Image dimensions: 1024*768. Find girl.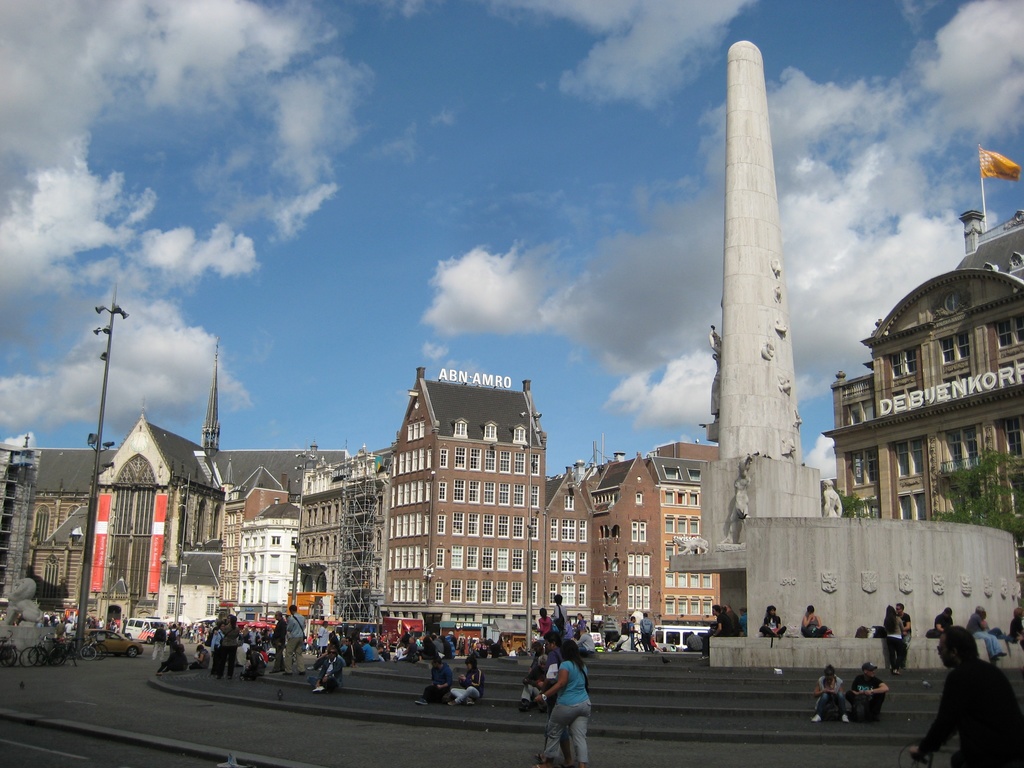
(left=808, top=664, right=845, bottom=726).
